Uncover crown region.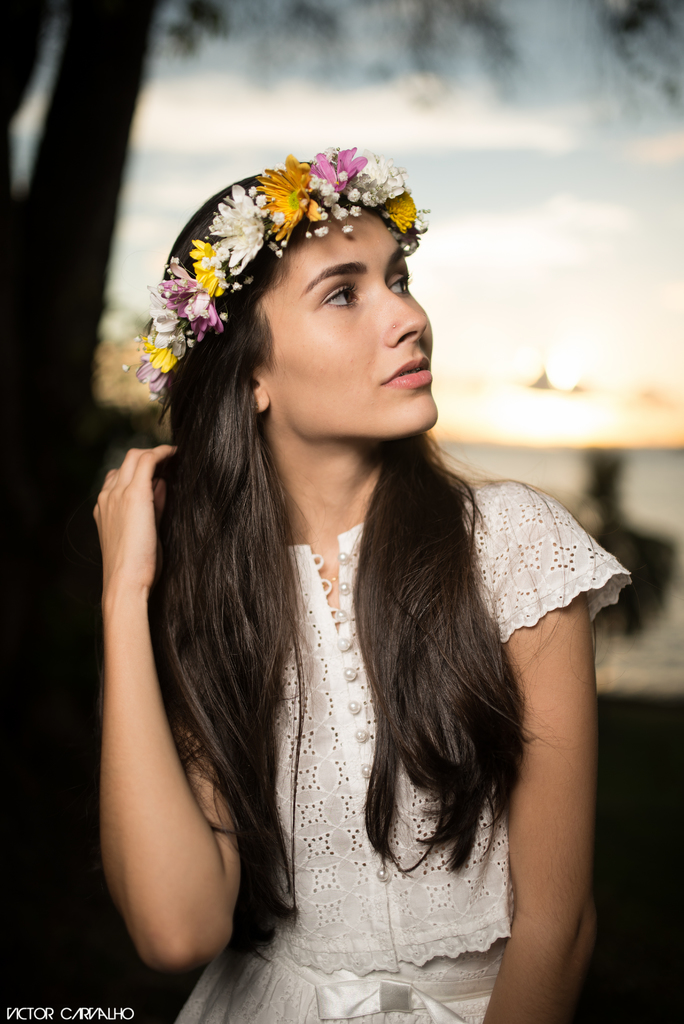
Uncovered: <region>122, 145, 433, 396</region>.
